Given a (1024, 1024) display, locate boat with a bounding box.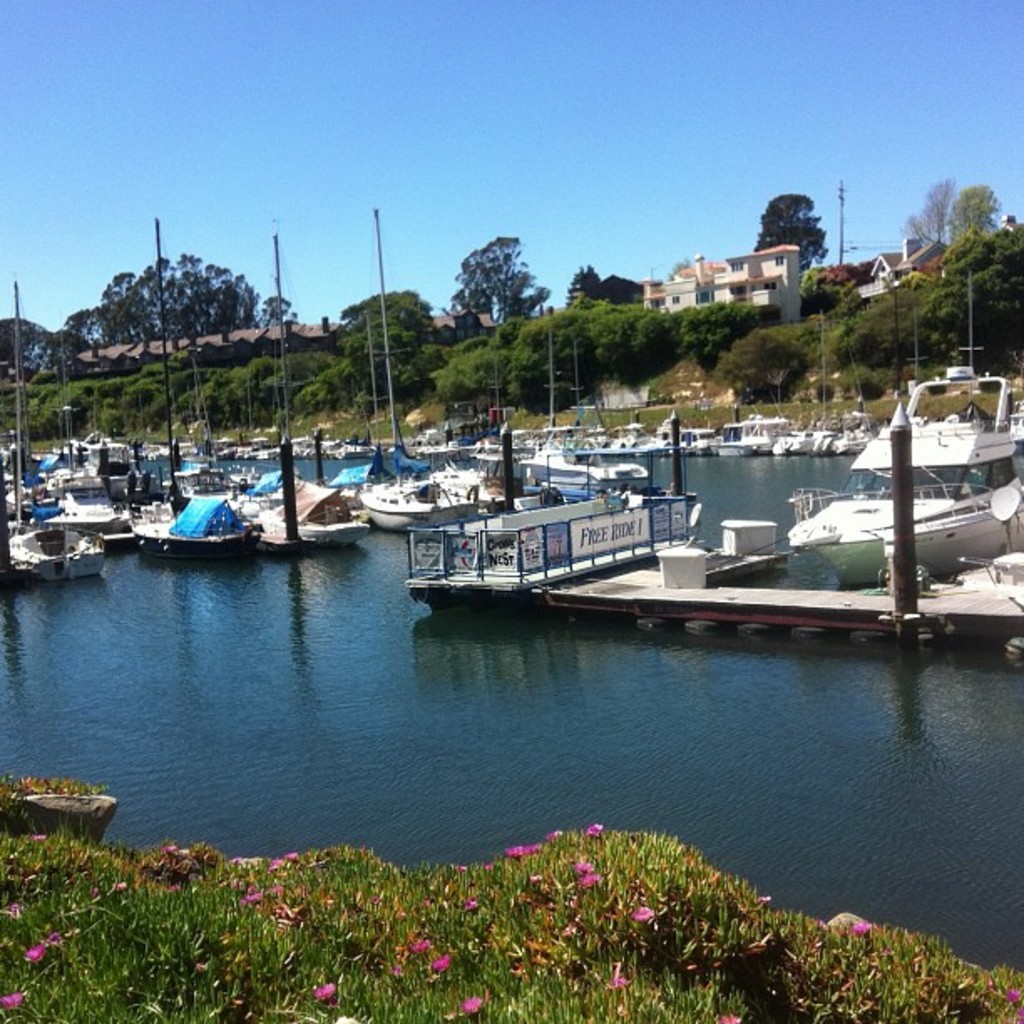
Located: bbox=[428, 457, 509, 507].
